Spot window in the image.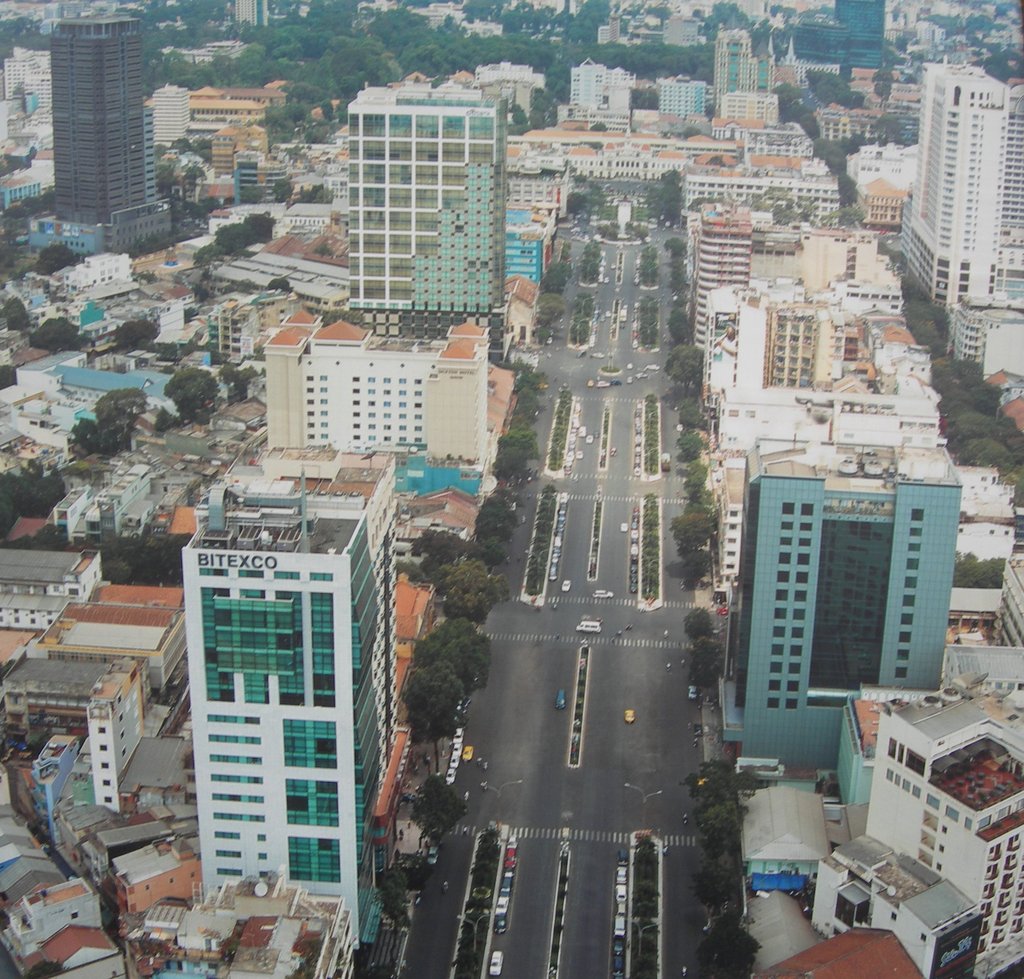
window found at [left=902, top=781, right=911, bottom=791].
